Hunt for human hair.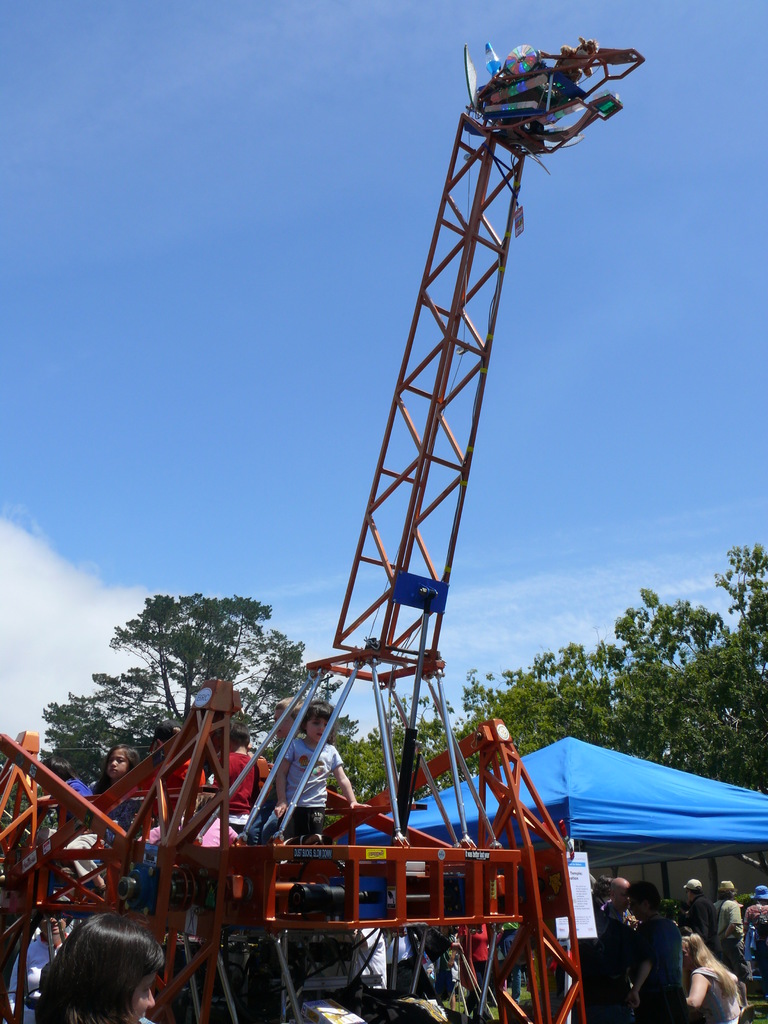
Hunted down at (625,880,665,913).
